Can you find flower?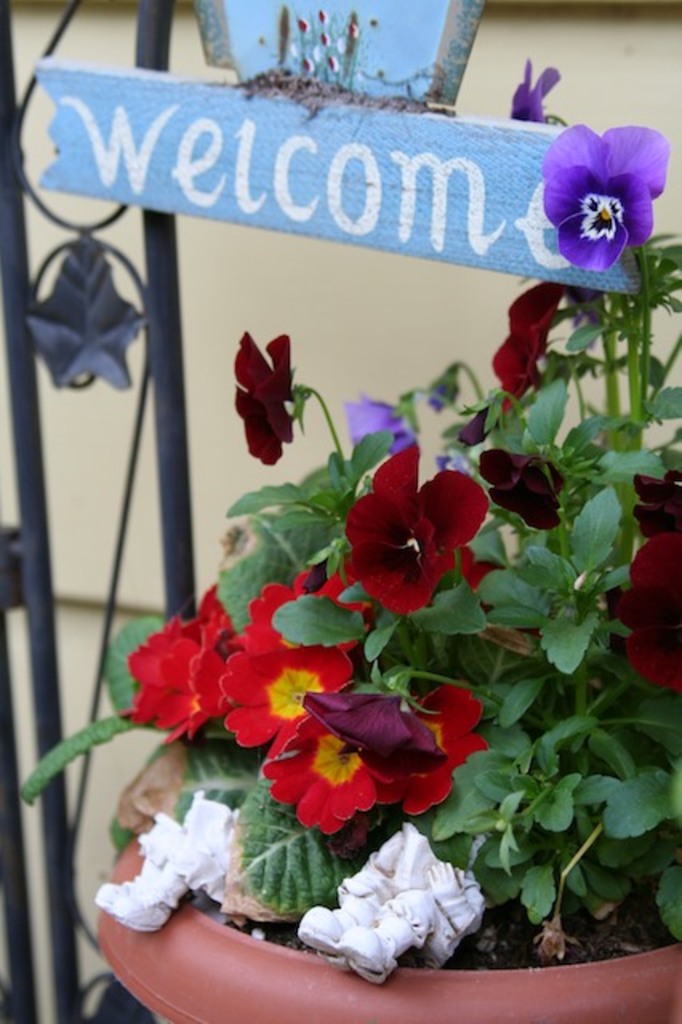
Yes, bounding box: crop(223, 328, 301, 472).
